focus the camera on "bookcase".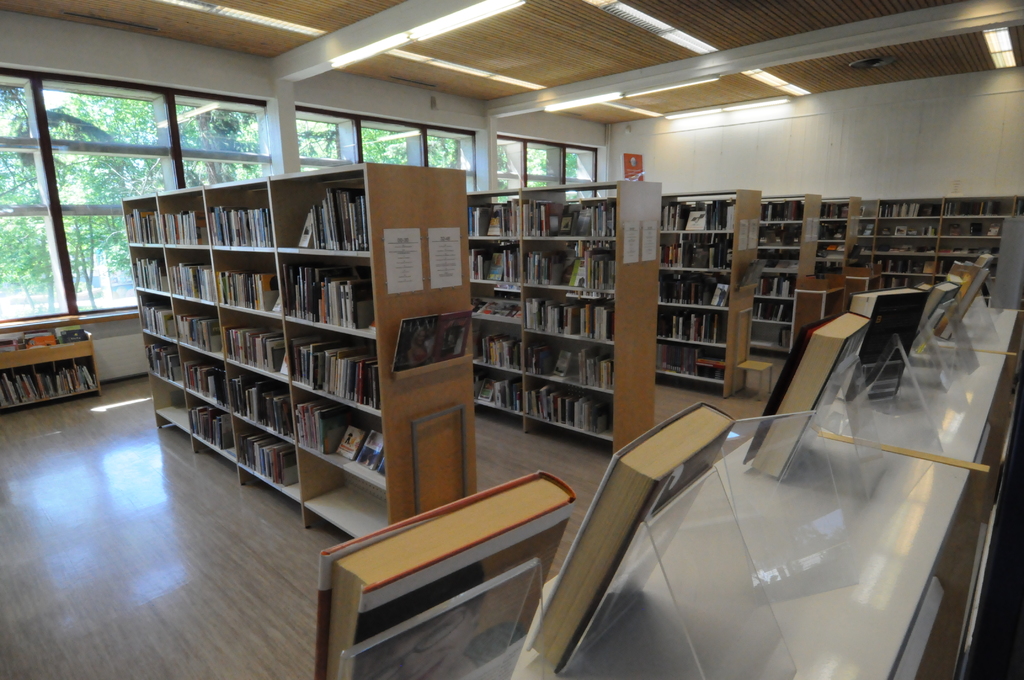
Focus region: crop(117, 159, 482, 537).
